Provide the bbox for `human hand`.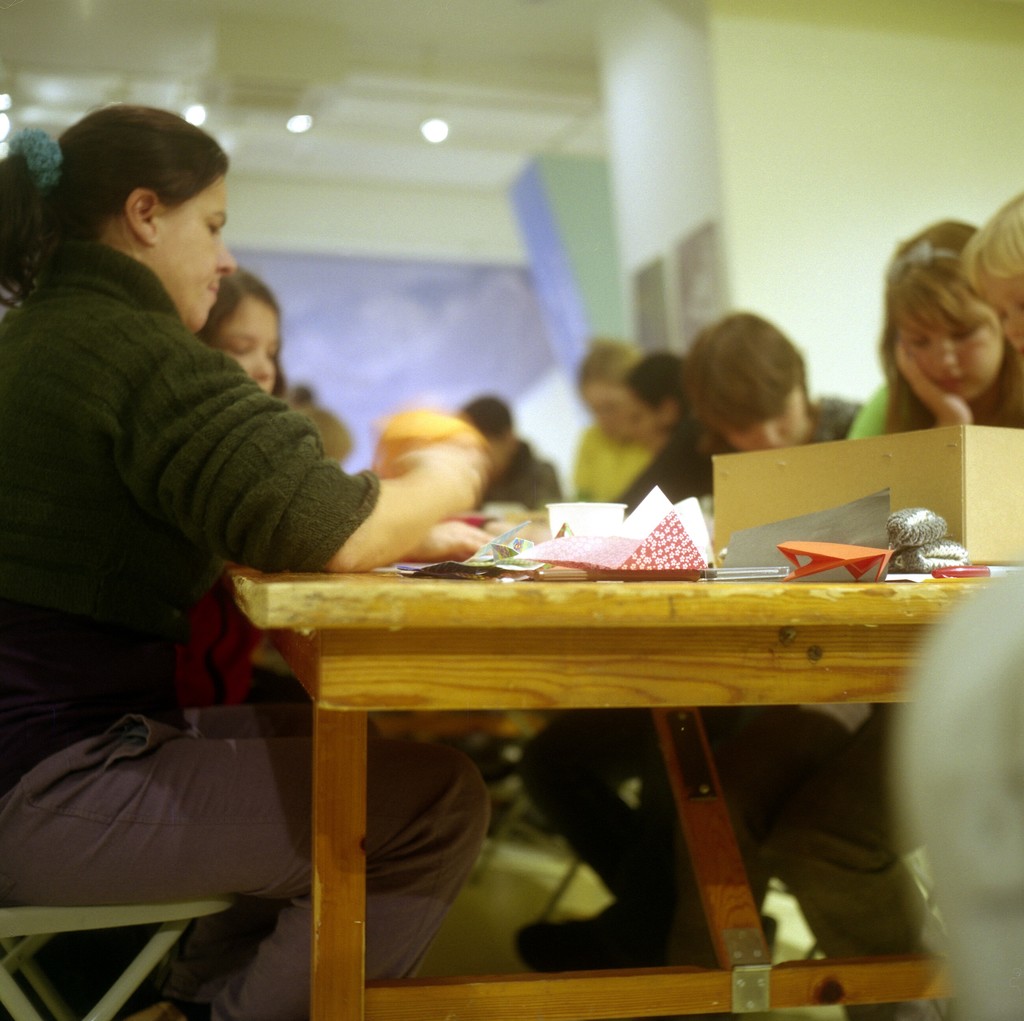
895:340:968:422.
